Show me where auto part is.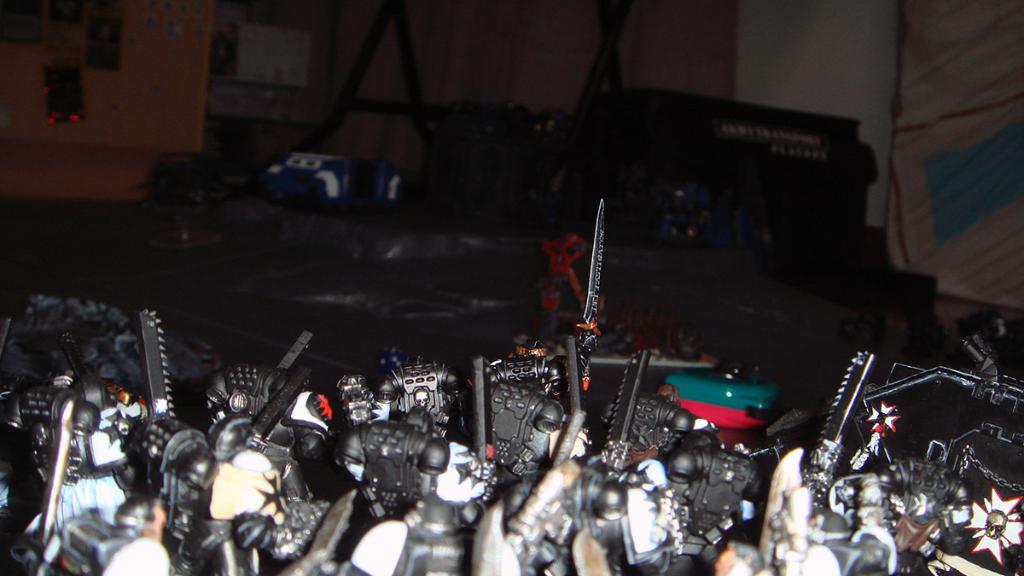
auto part is at 0:306:175:566.
